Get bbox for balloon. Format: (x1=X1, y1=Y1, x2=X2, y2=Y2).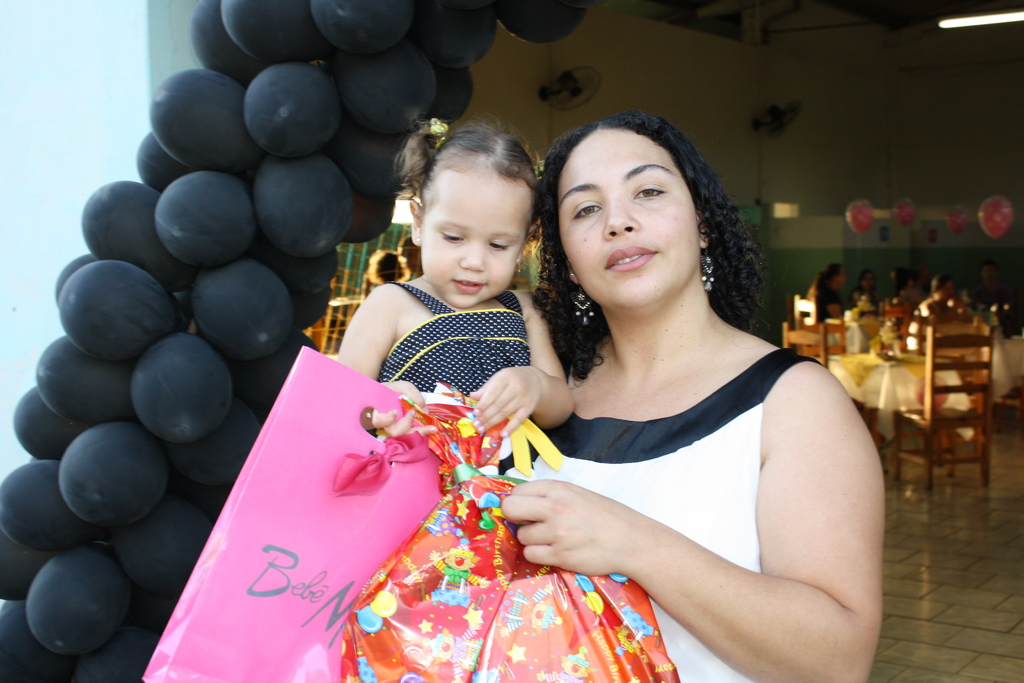
(x1=217, y1=0, x2=322, y2=67).
